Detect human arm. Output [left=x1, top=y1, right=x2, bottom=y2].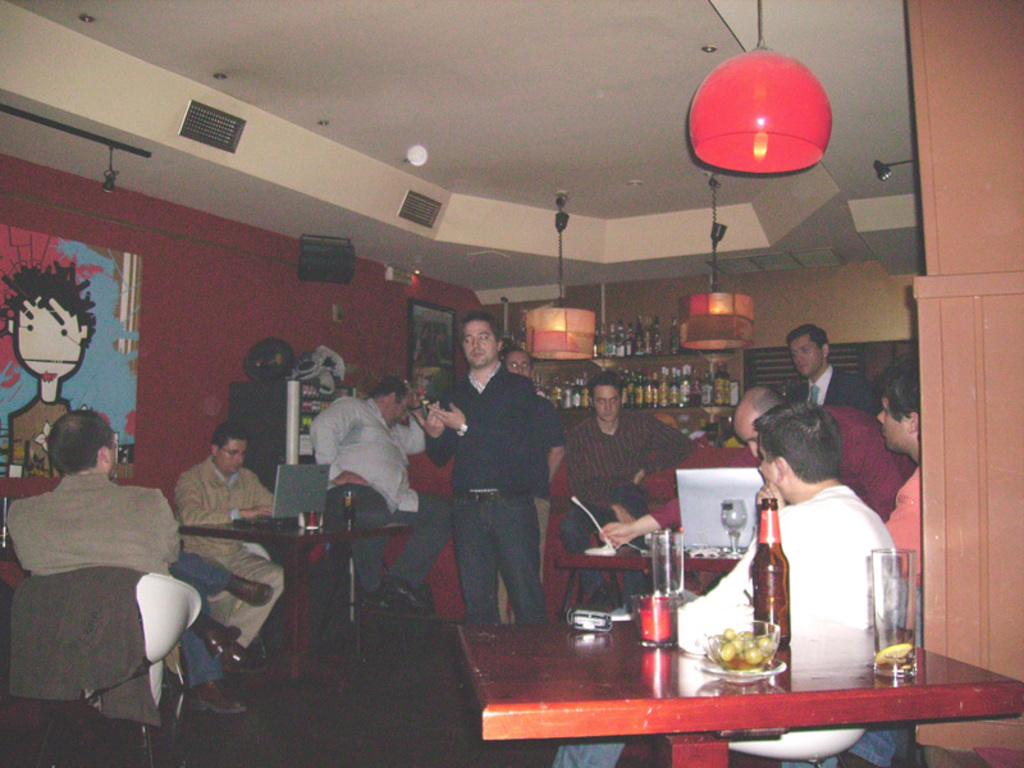
[left=845, top=411, right=909, bottom=529].
